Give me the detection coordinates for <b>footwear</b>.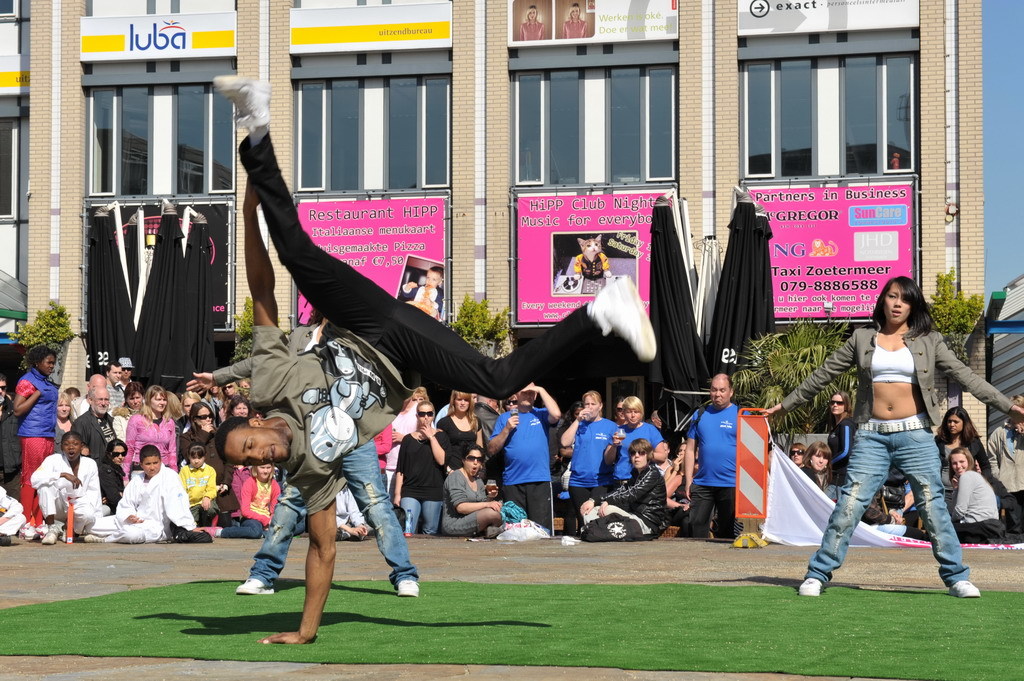
41:524:62:545.
